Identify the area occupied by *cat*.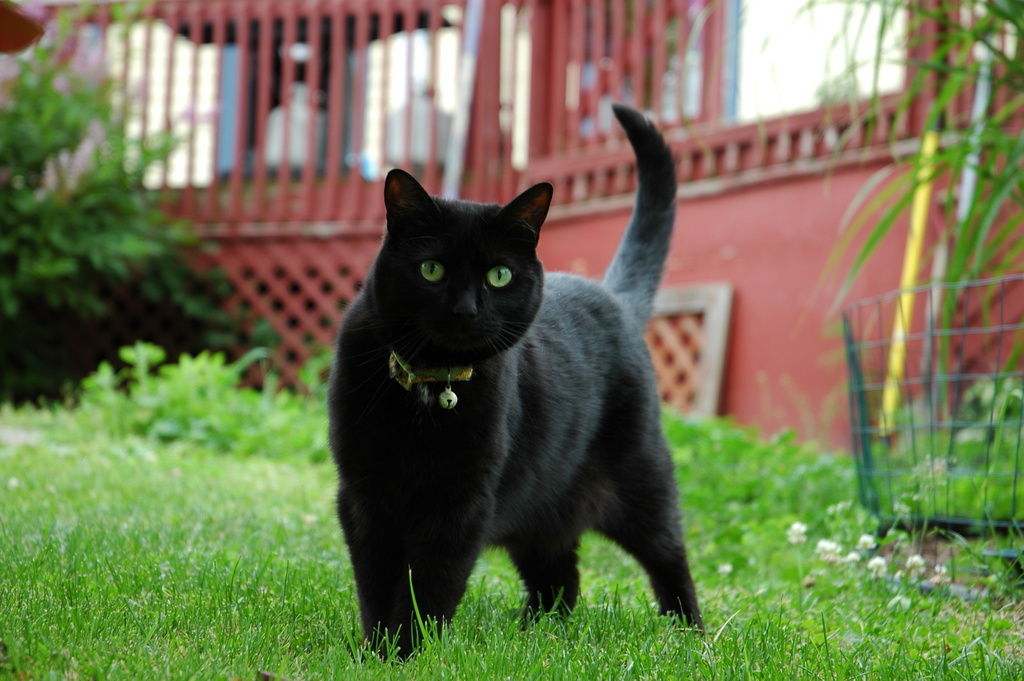
Area: locate(319, 96, 707, 673).
